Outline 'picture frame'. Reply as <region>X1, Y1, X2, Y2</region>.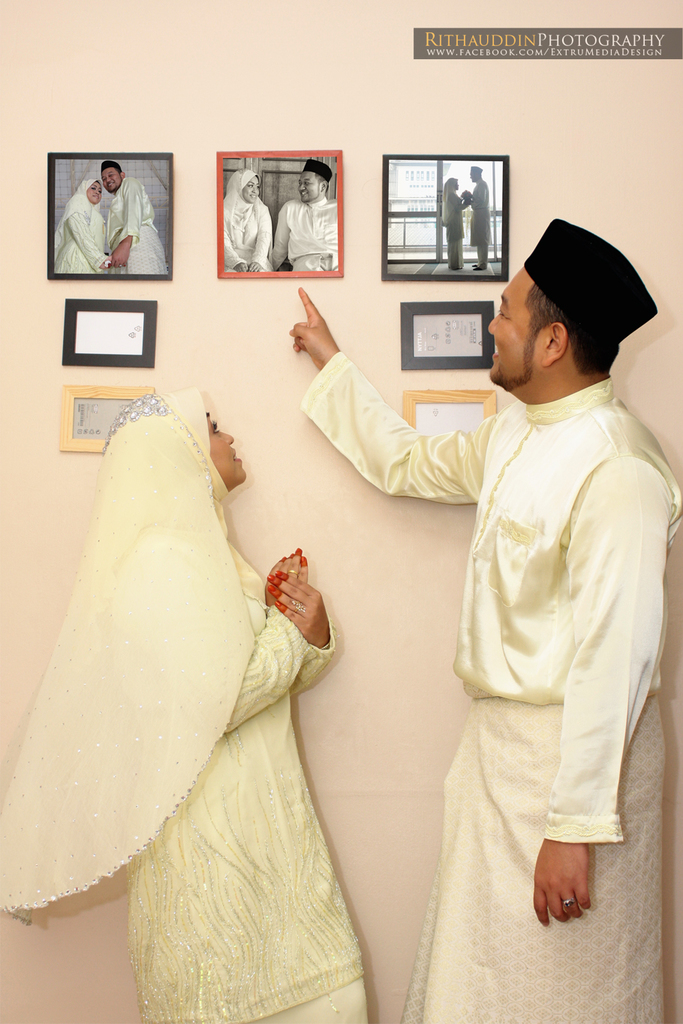
<region>400, 392, 501, 434</region>.
